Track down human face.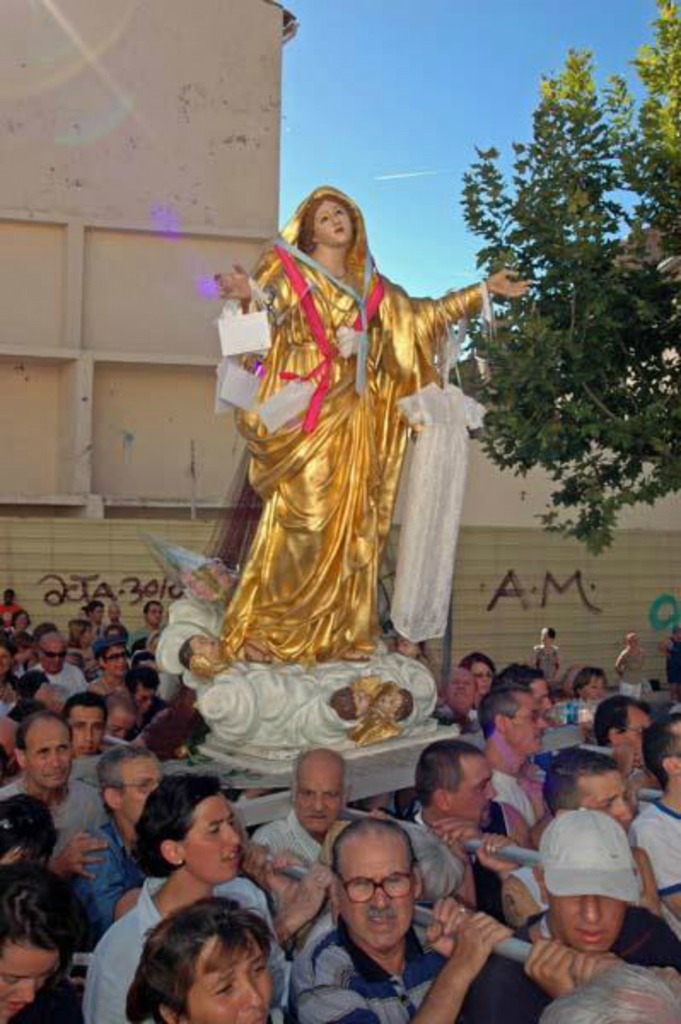
Tracked to 108 709 137 736.
